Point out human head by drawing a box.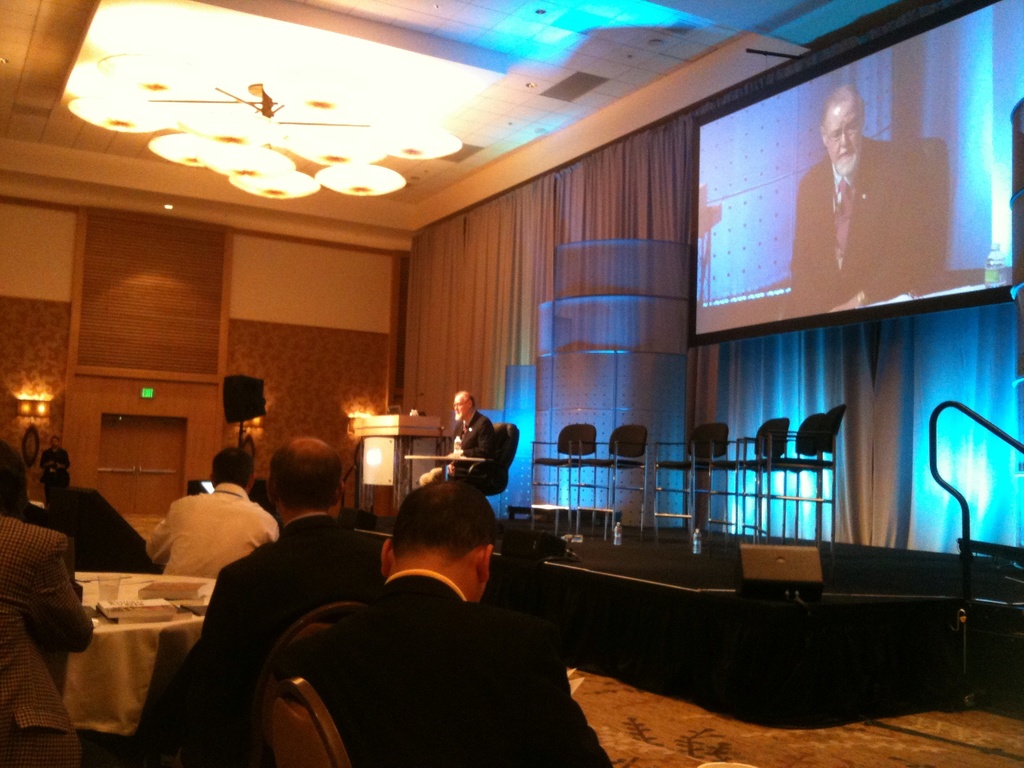
[0,441,28,520].
